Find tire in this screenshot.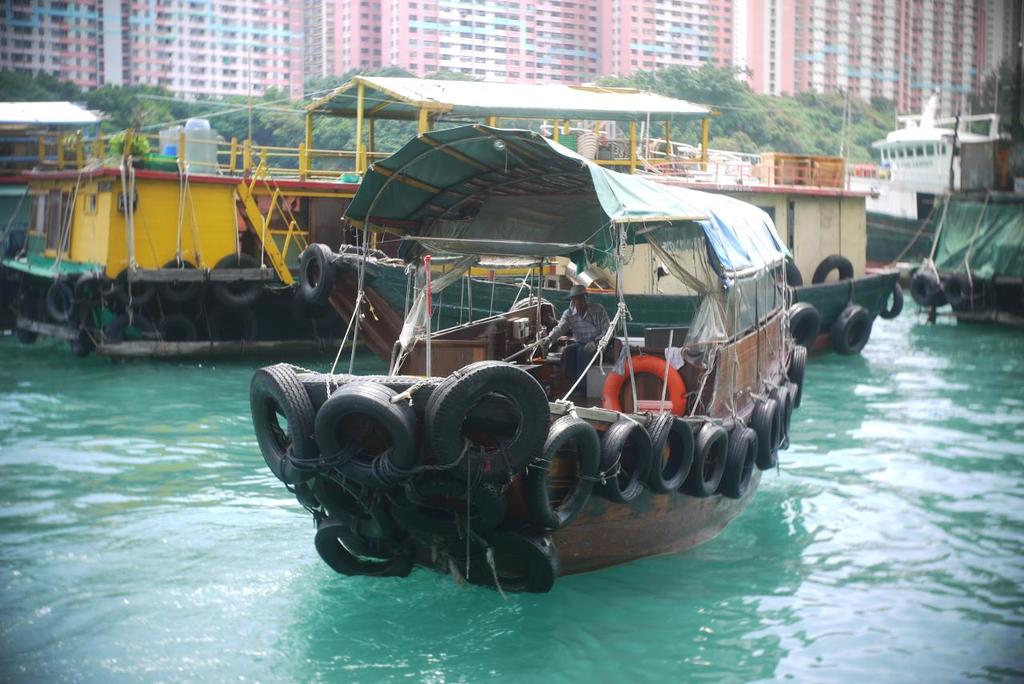
The bounding box for tire is <bbox>252, 359, 313, 489</bbox>.
